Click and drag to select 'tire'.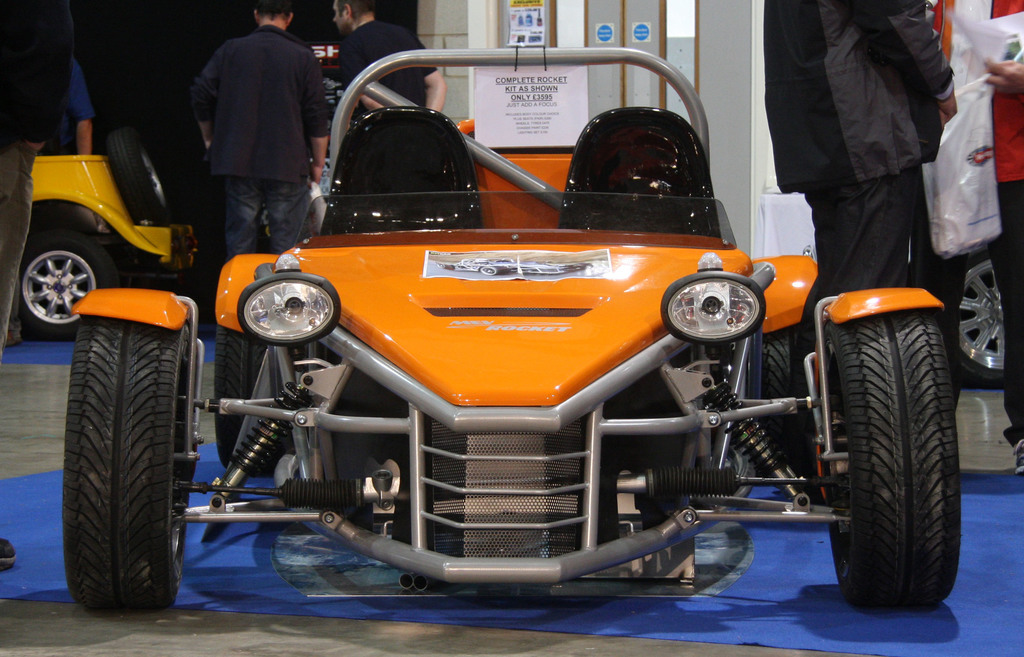
Selection: (13, 220, 120, 333).
